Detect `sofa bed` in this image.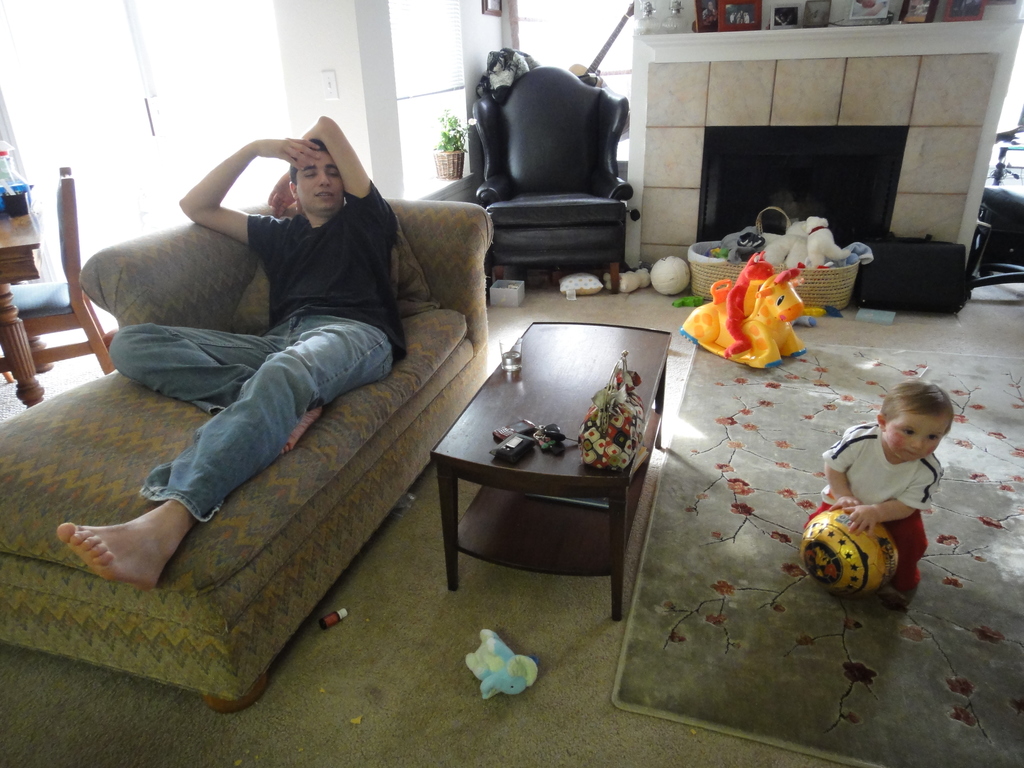
Detection: {"x1": 0, "y1": 202, "x2": 497, "y2": 712}.
